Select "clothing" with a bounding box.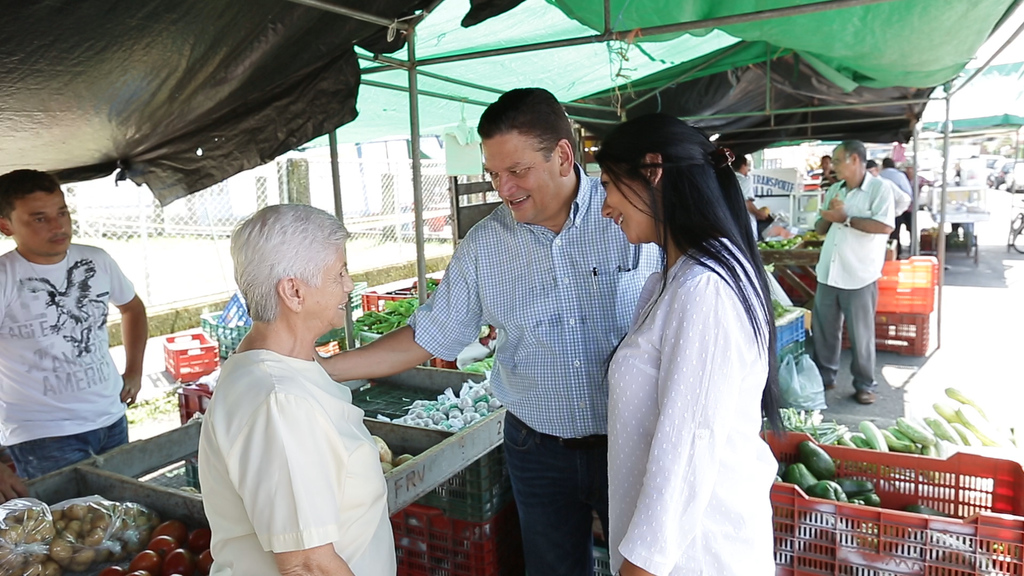
bbox=[598, 236, 780, 575].
